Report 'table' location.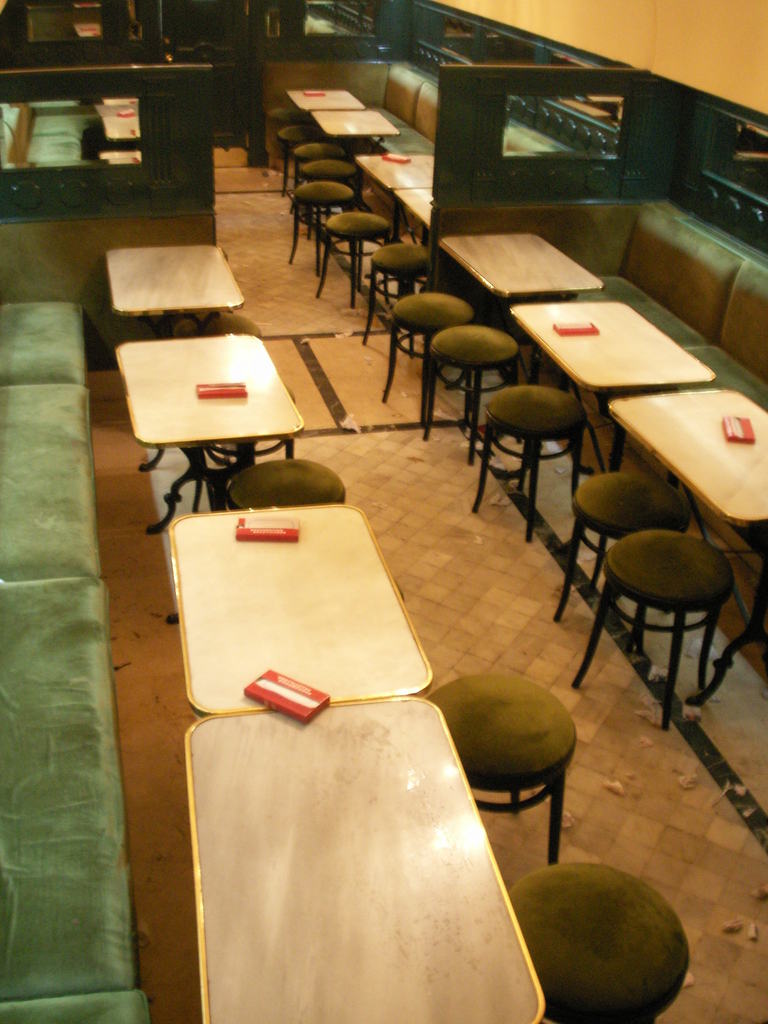
Report: 506:294:716:476.
